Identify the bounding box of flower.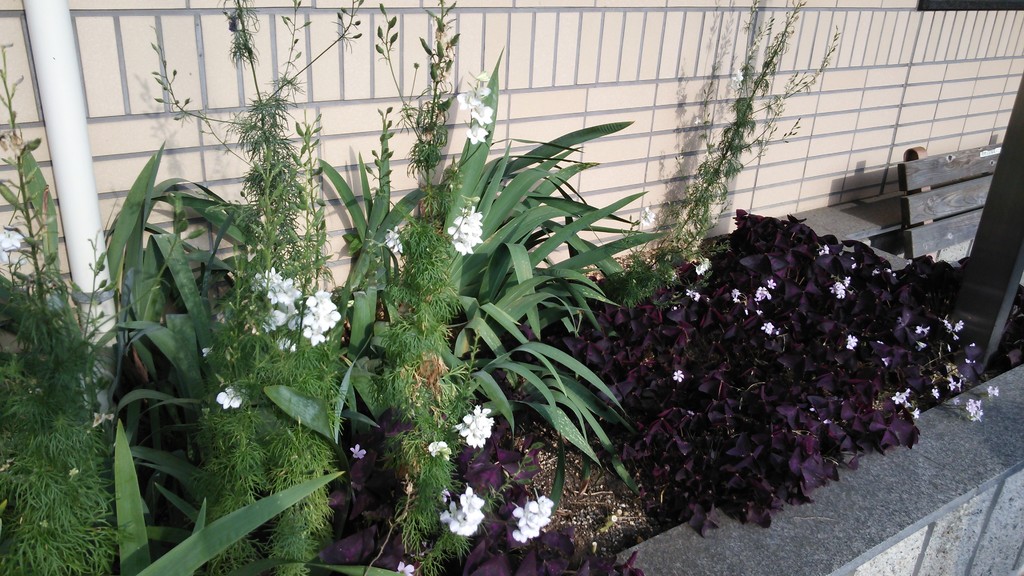
crop(945, 317, 966, 340).
